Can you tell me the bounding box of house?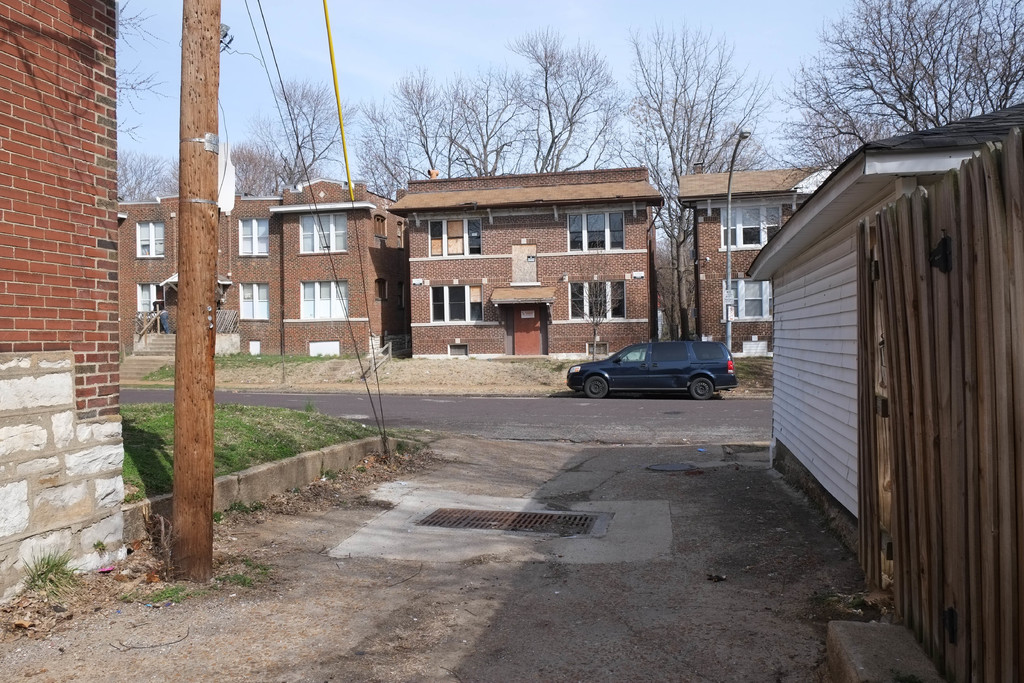
{"x1": 114, "y1": 198, "x2": 412, "y2": 353}.
